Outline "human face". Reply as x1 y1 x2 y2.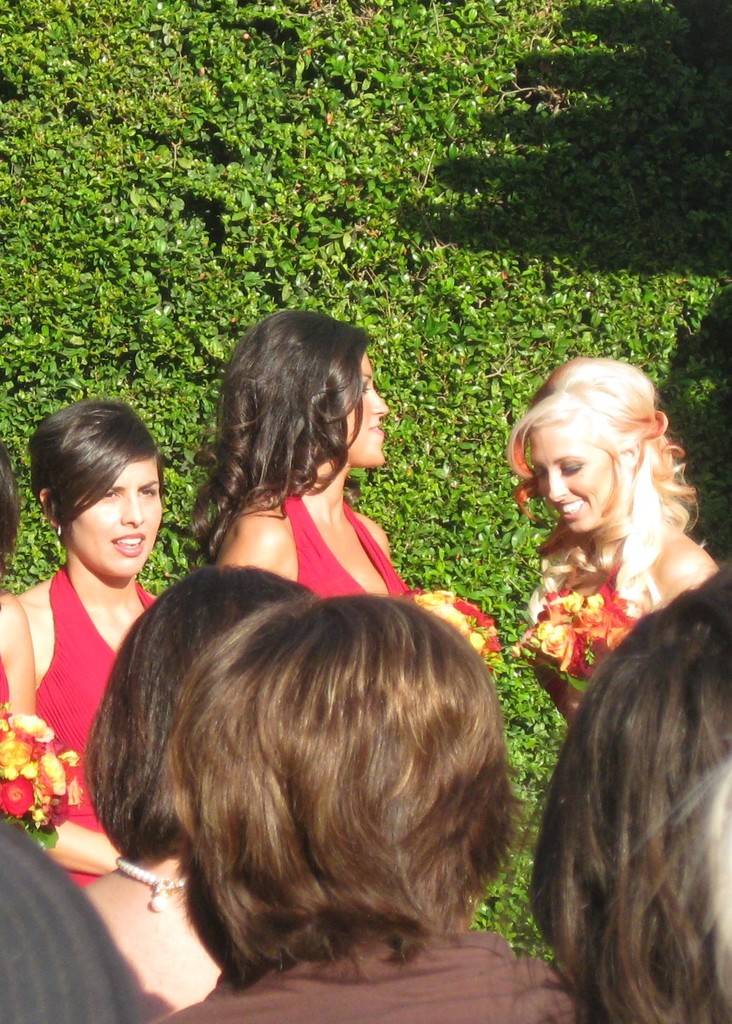
61 455 167 575.
